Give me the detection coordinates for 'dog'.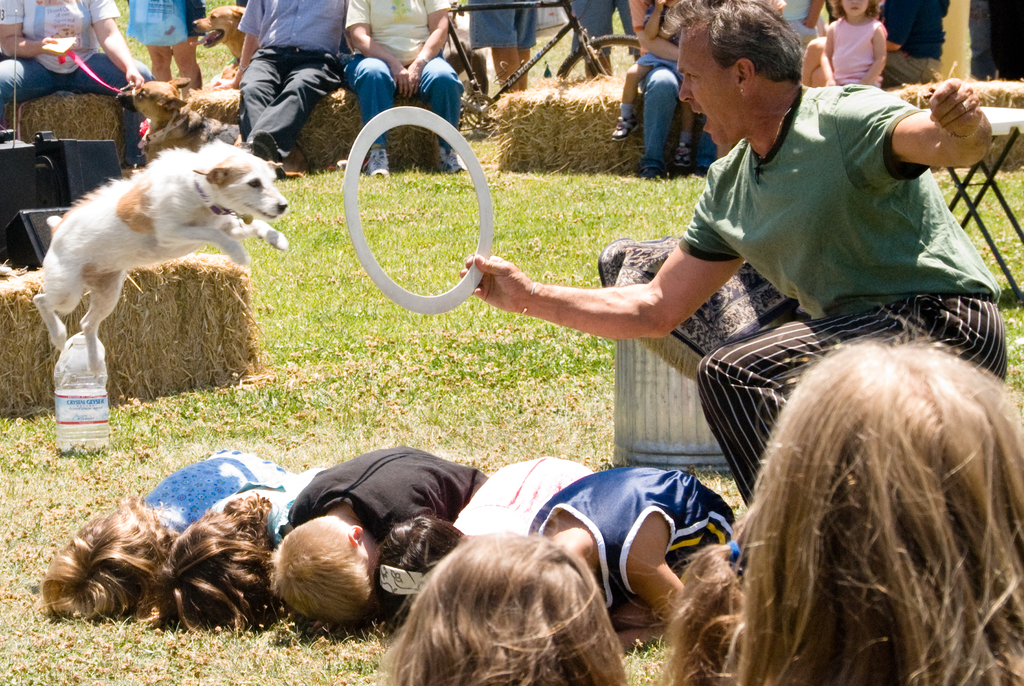
[left=31, top=138, right=291, bottom=373].
